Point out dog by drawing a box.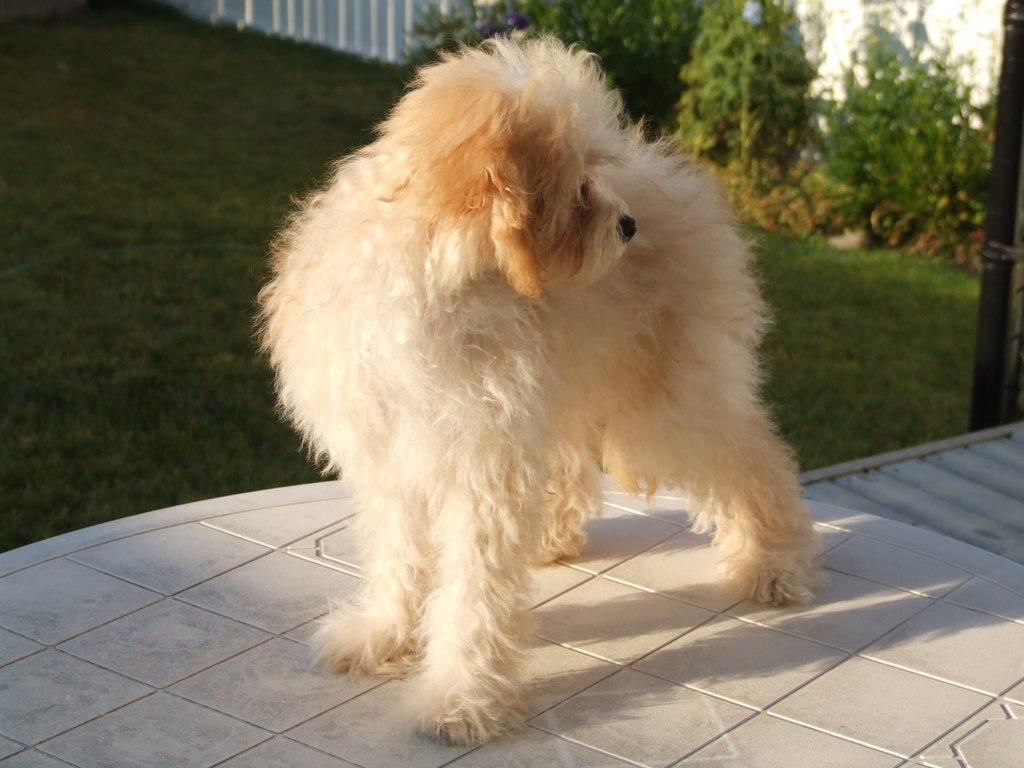
rect(249, 29, 830, 746).
